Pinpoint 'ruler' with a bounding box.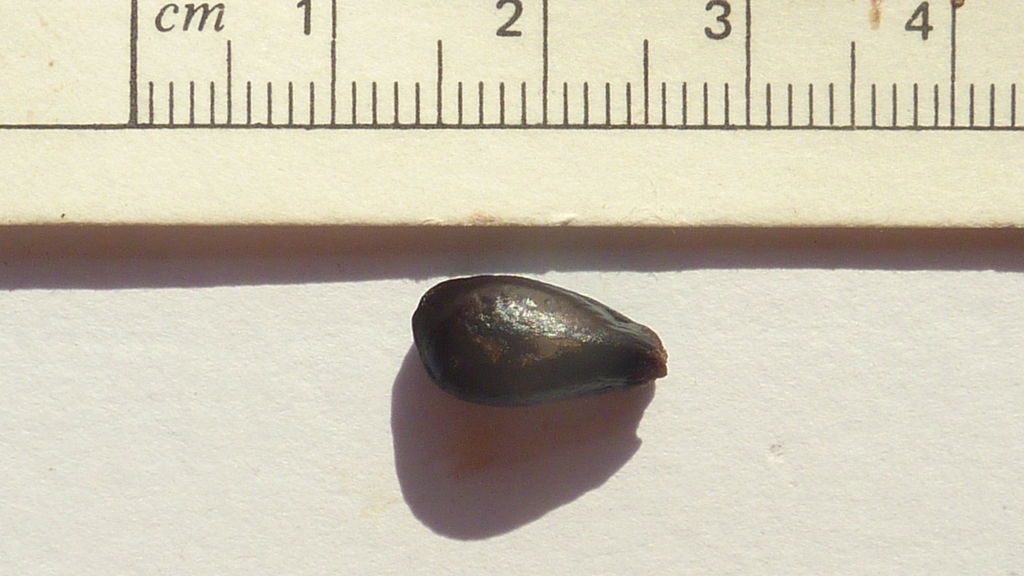
[x1=2, y1=0, x2=1023, y2=228].
